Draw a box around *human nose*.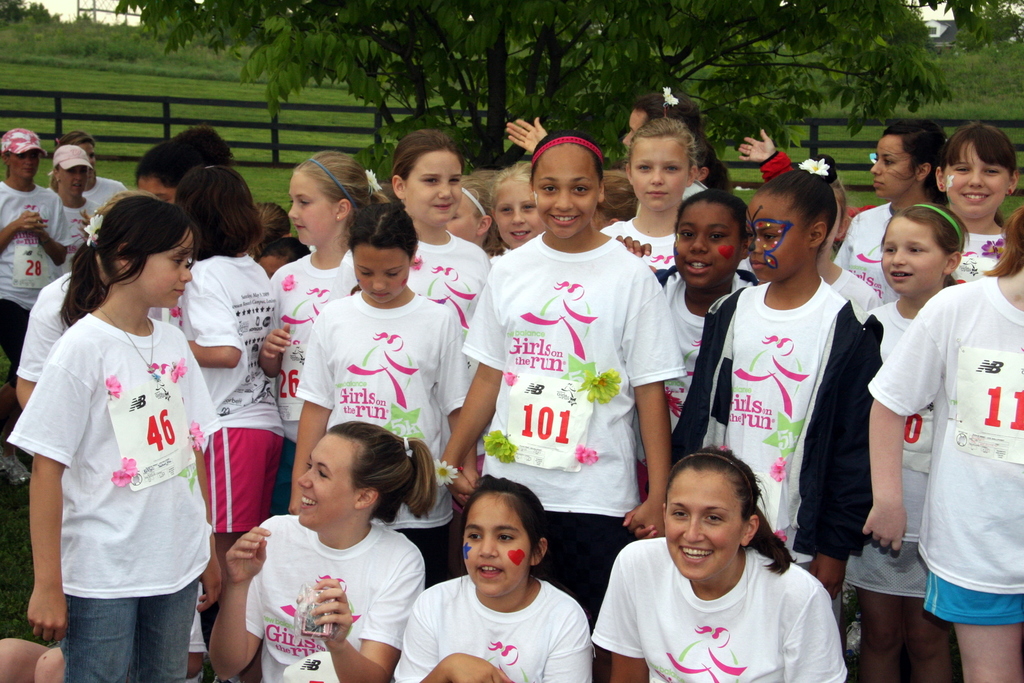
683:518:703:542.
